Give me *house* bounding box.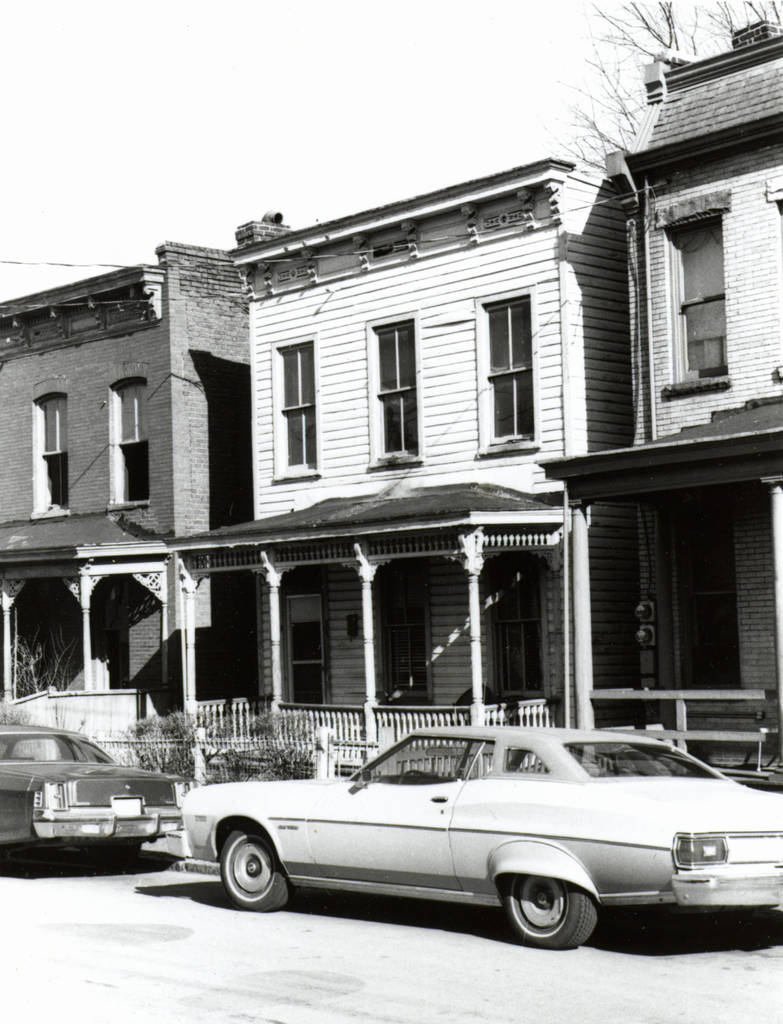
BBox(562, 10, 781, 788).
